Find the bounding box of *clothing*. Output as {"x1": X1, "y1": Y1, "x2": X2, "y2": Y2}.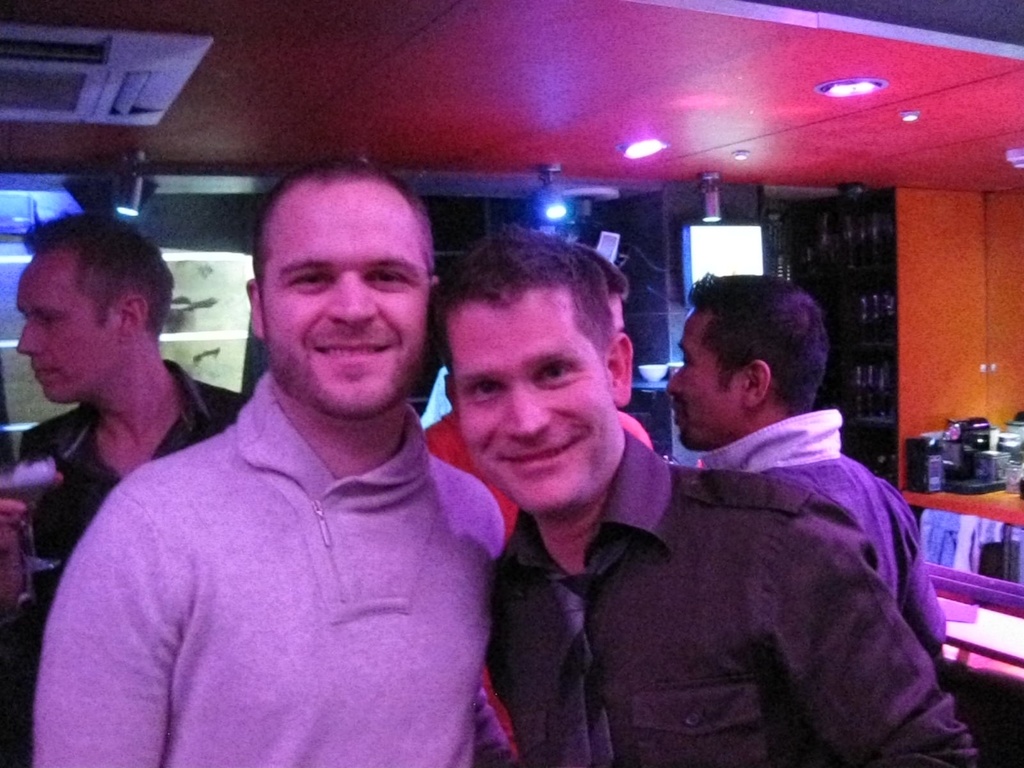
{"x1": 700, "y1": 412, "x2": 946, "y2": 650}.
